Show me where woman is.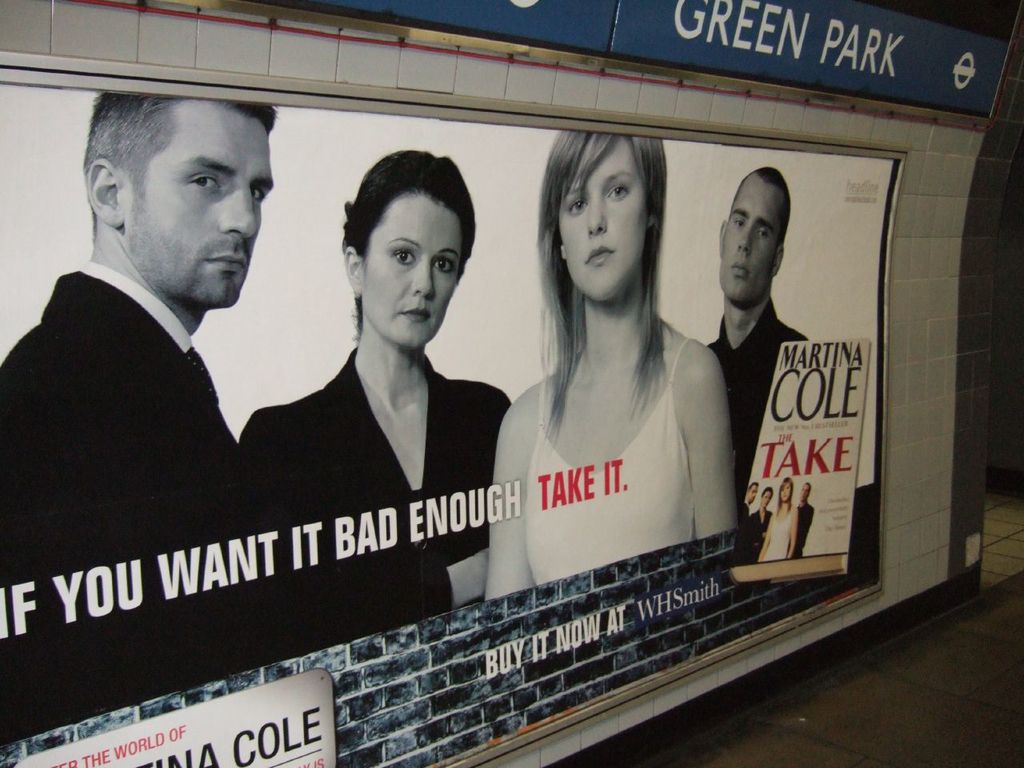
woman is at {"x1": 178, "y1": 173, "x2": 536, "y2": 653}.
